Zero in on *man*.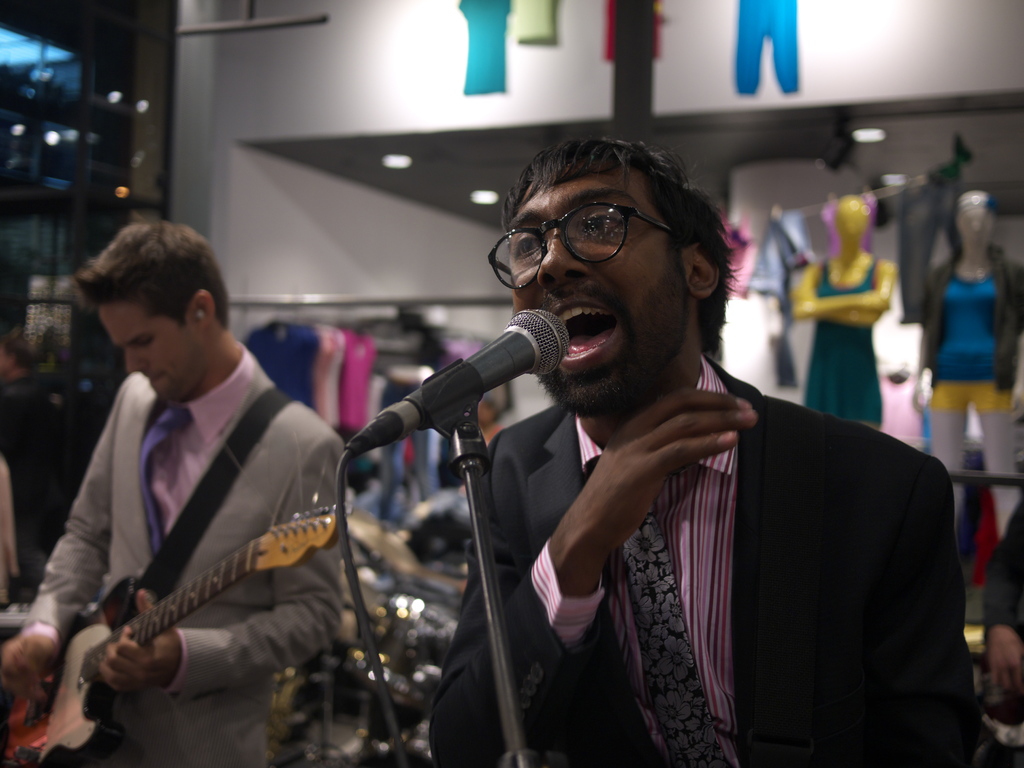
Zeroed in: (left=0, top=208, right=355, bottom=767).
